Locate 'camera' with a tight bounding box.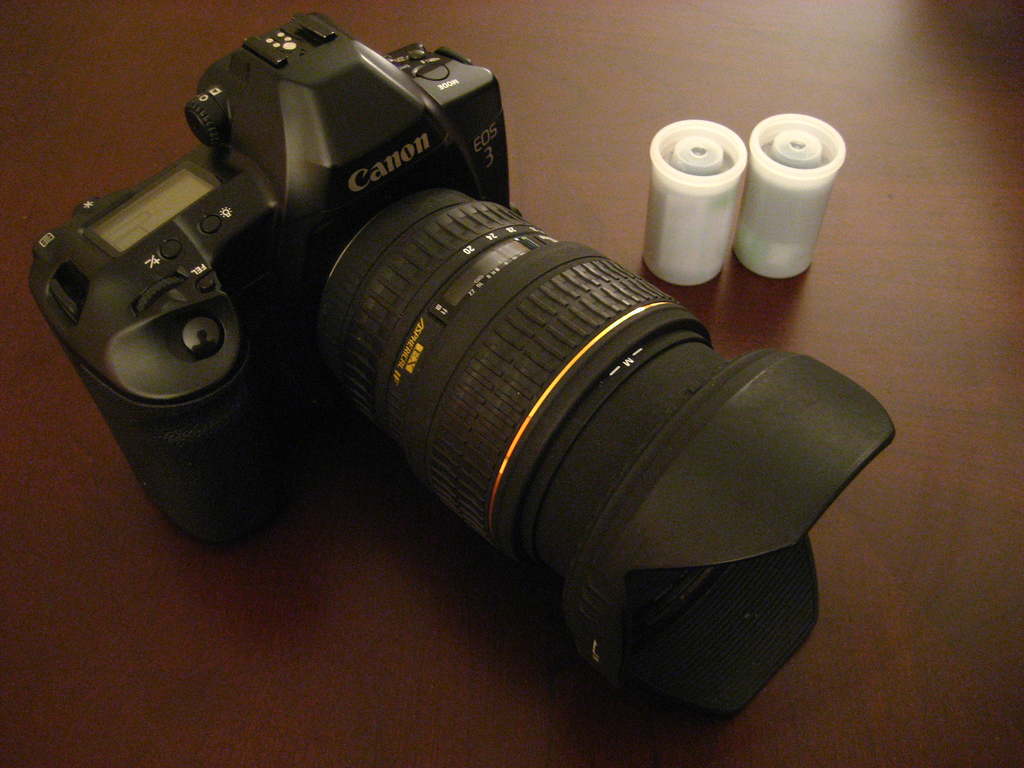
<region>29, 16, 893, 717</region>.
